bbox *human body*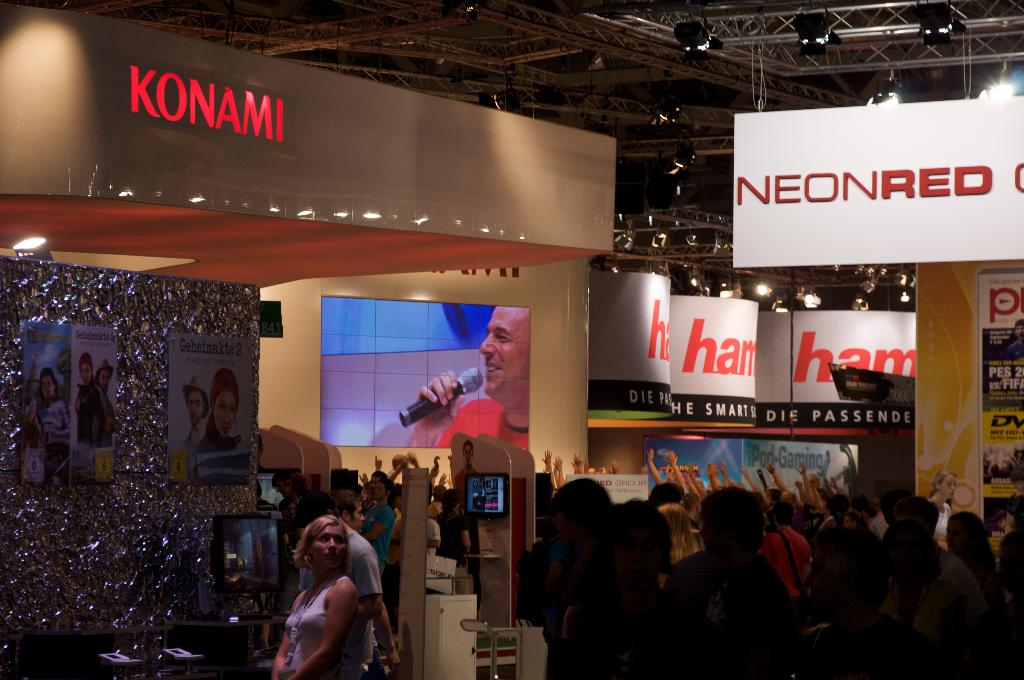
box=[170, 370, 212, 480]
